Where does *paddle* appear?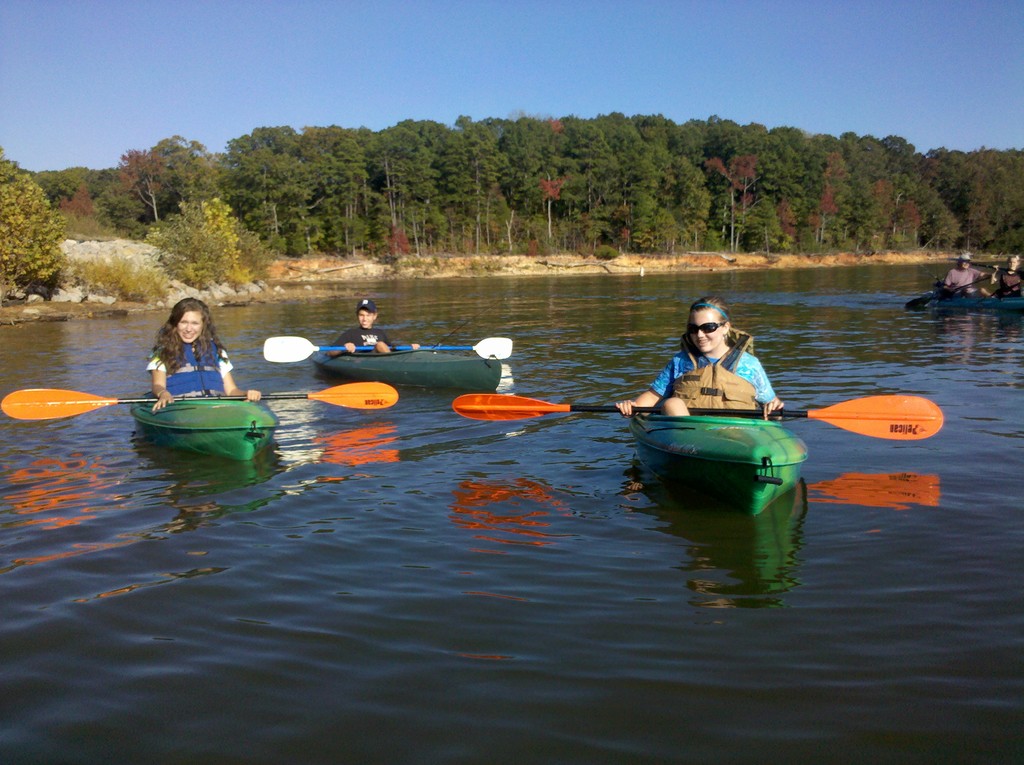
Appears at bbox=[0, 381, 400, 423].
